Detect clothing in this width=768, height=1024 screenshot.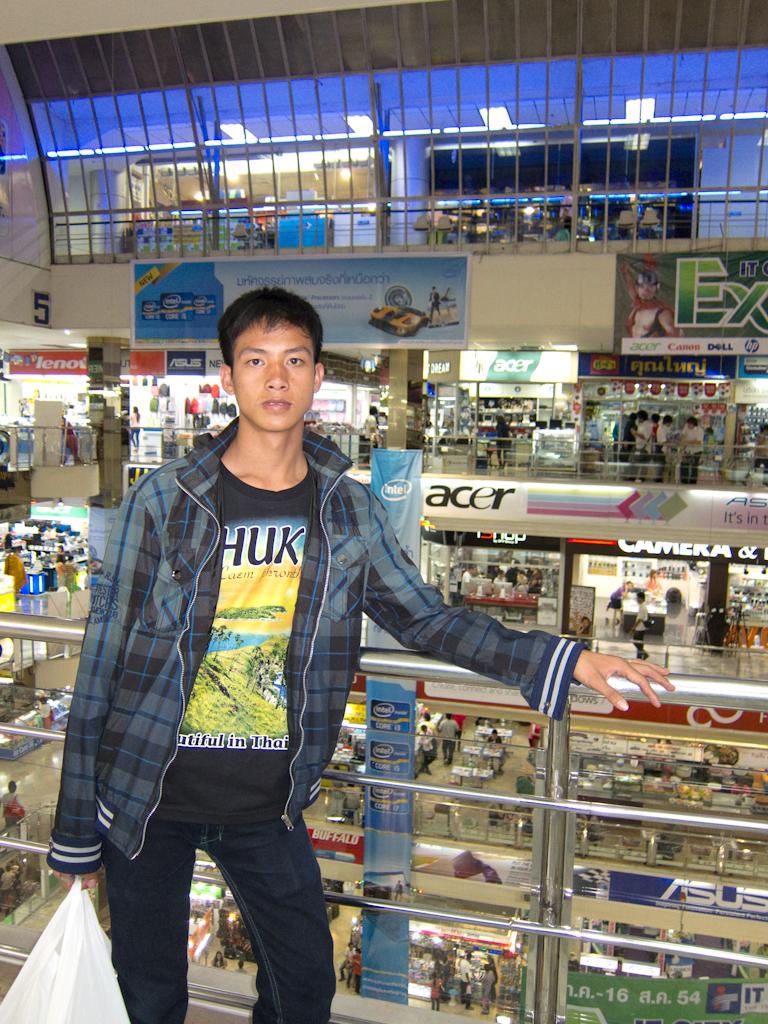
Detection: x1=654, y1=420, x2=670, y2=477.
